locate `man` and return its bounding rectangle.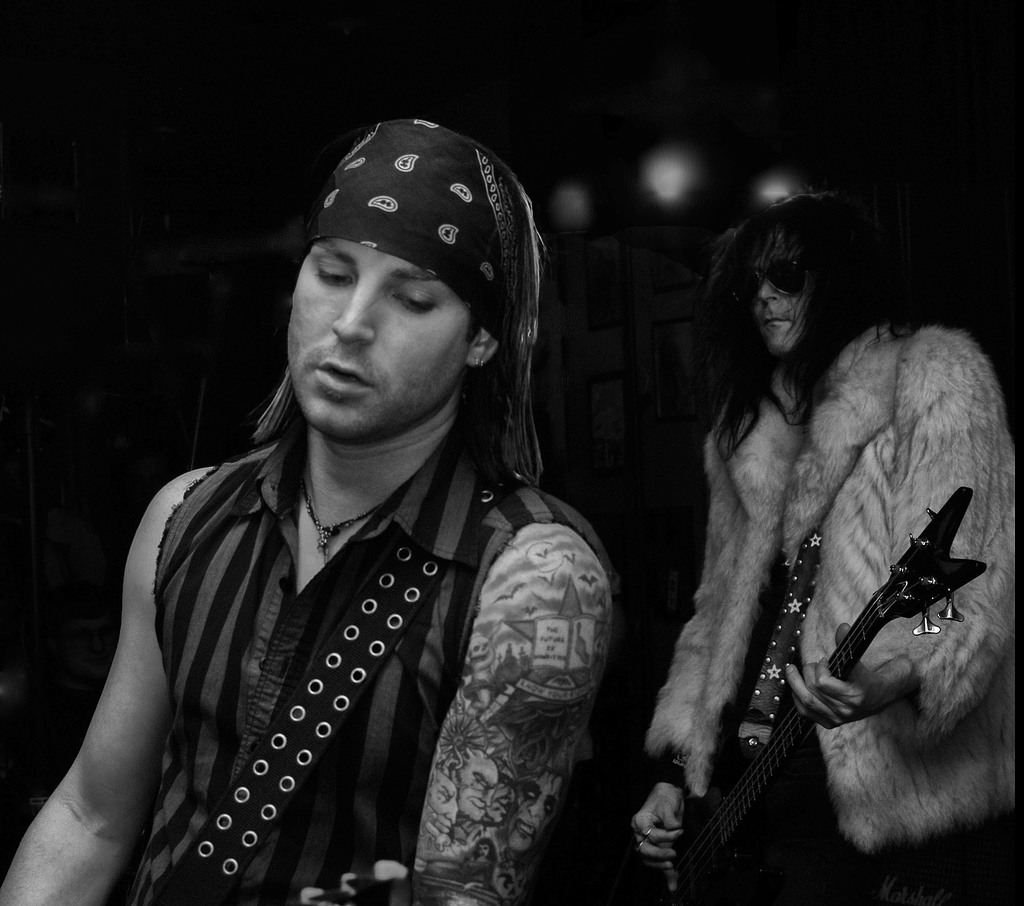
box(621, 177, 995, 898).
